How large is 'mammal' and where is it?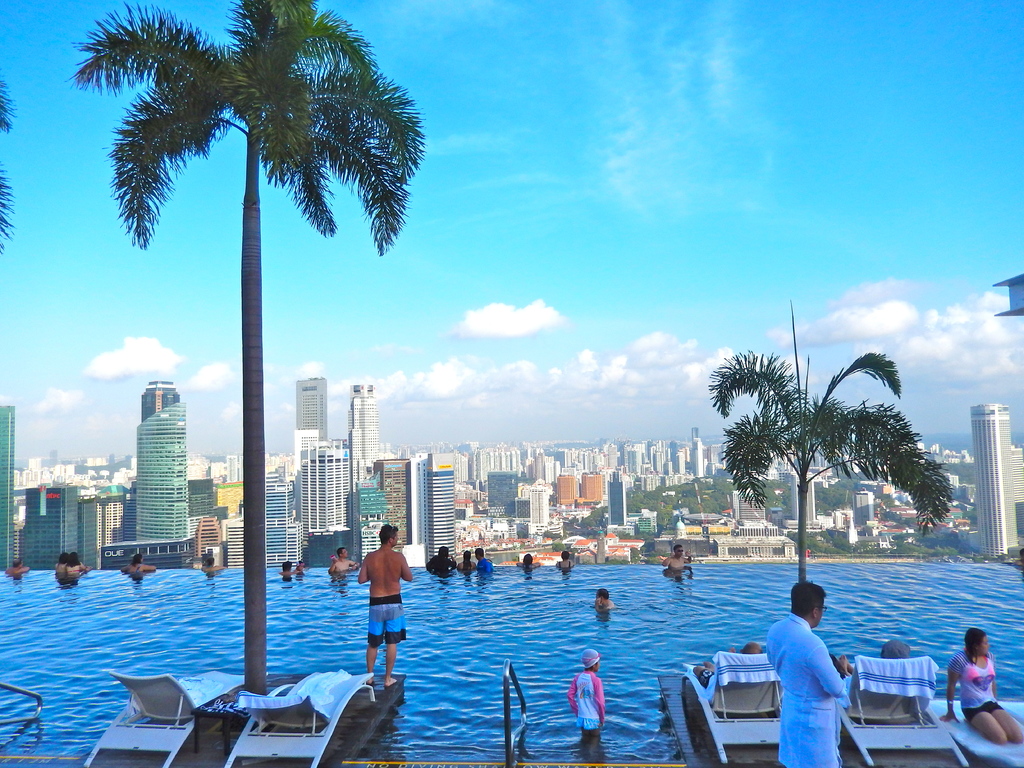
Bounding box: [595,588,615,610].
